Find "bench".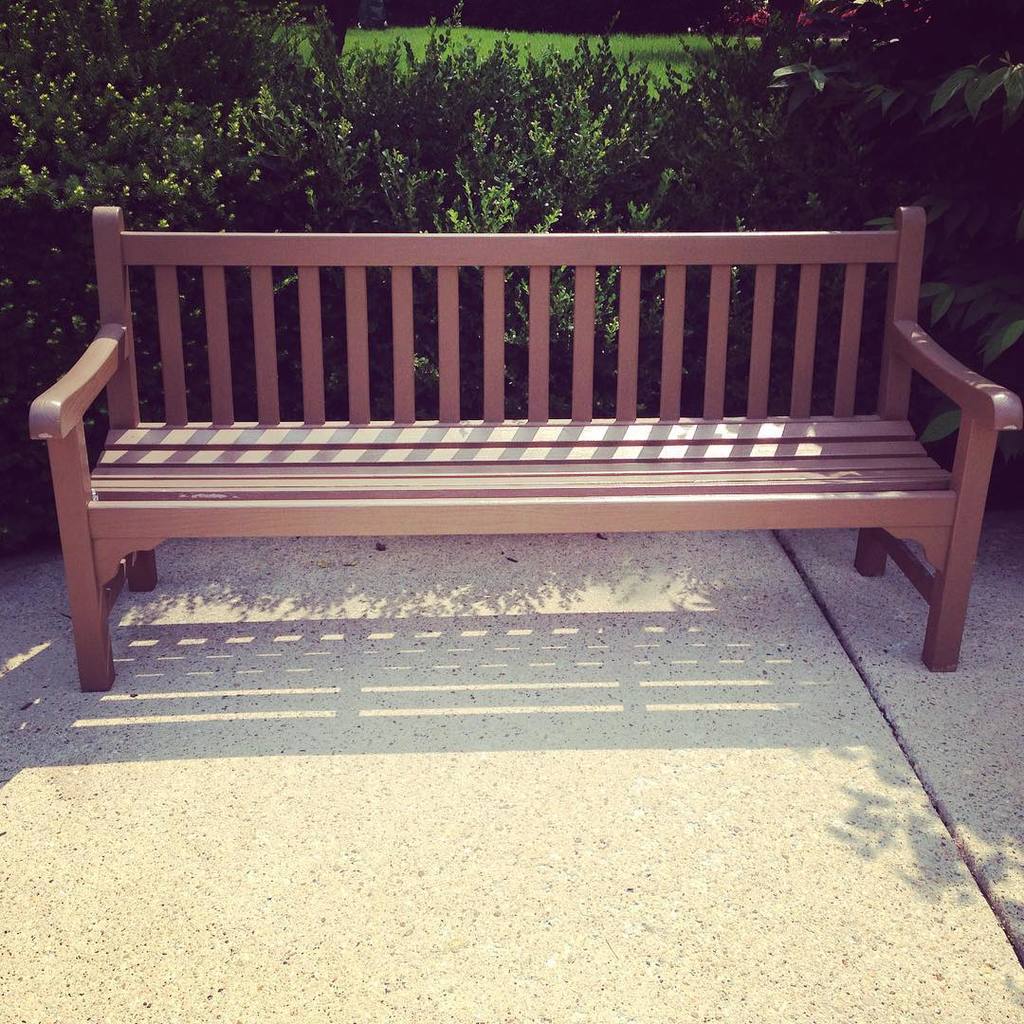
27, 201, 1023, 674.
